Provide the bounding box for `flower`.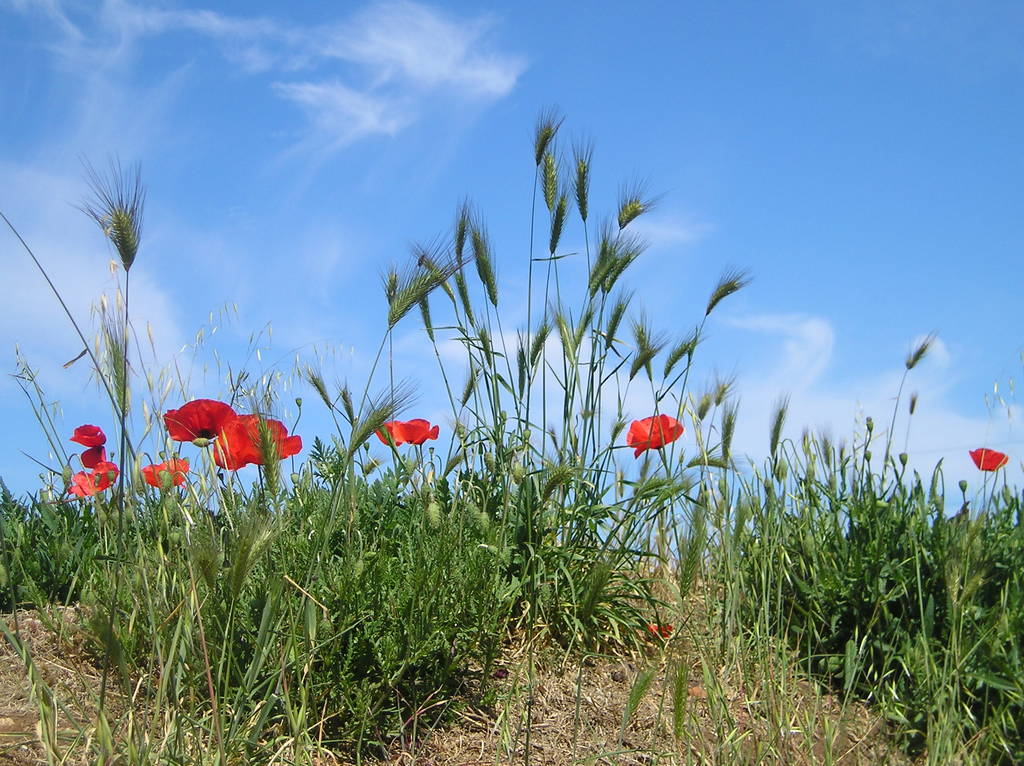
locate(211, 409, 305, 472).
